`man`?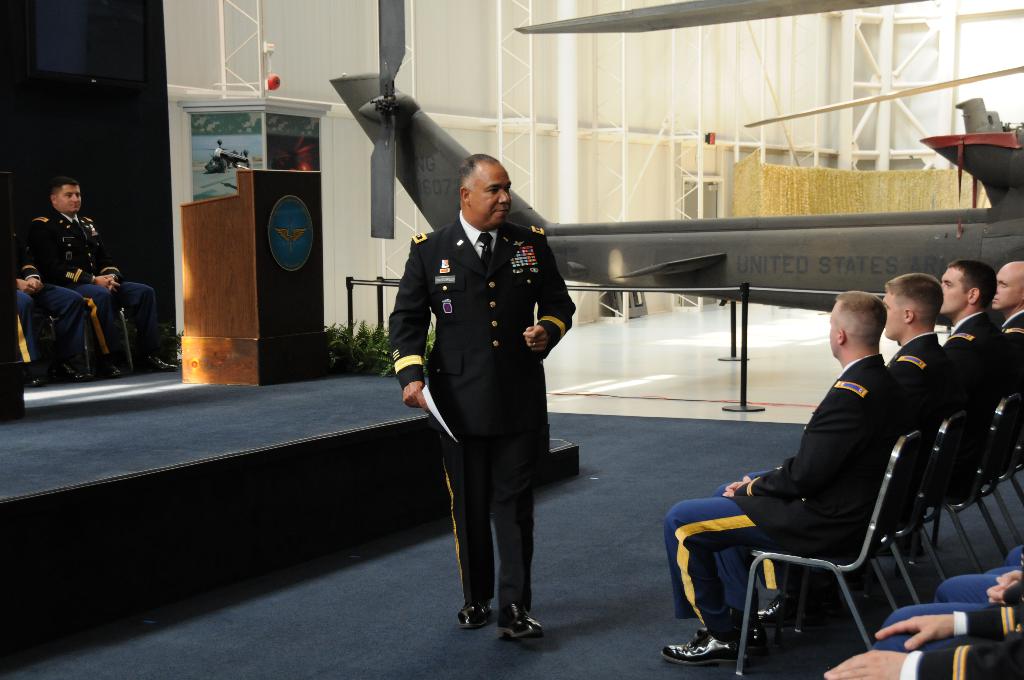
[879,271,961,489]
